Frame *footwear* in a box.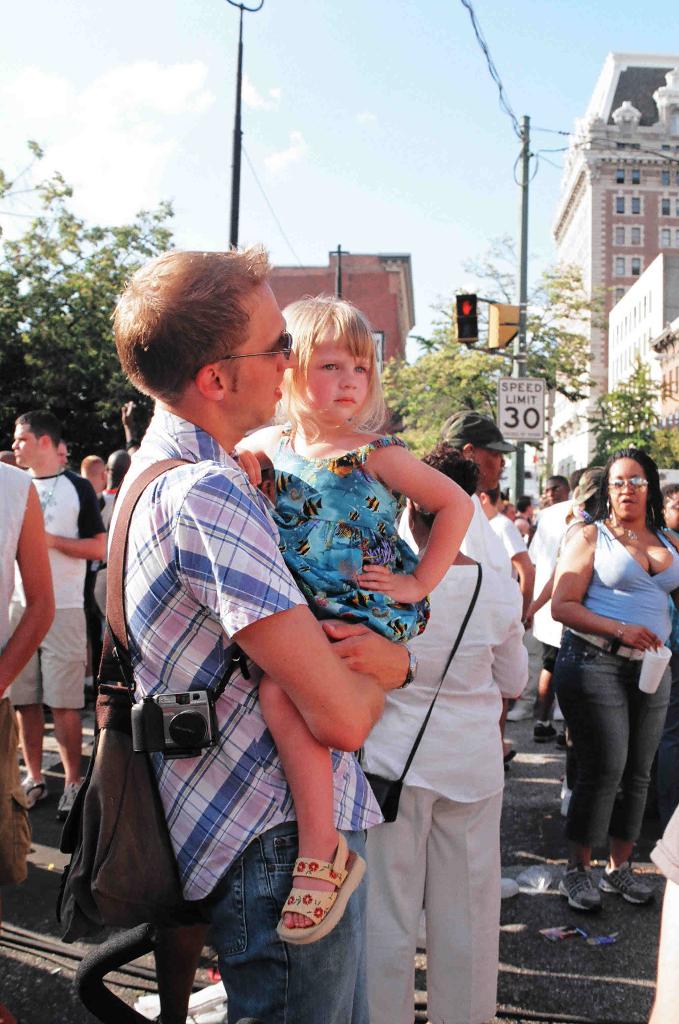
<box>558,863,603,912</box>.
